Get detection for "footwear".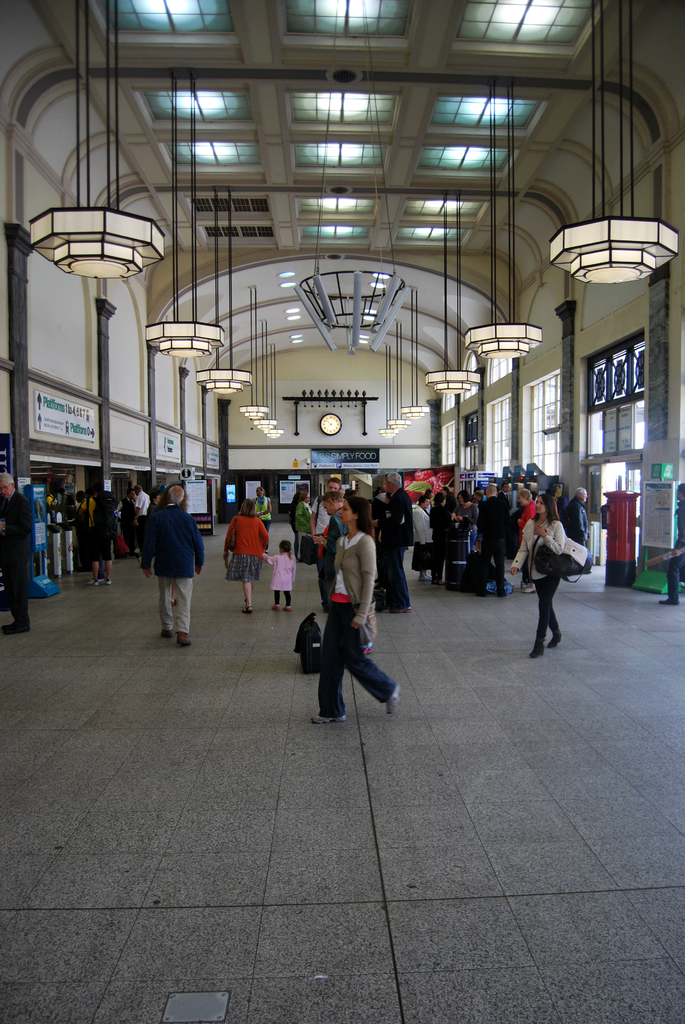
Detection: bbox=[308, 710, 348, 724].
